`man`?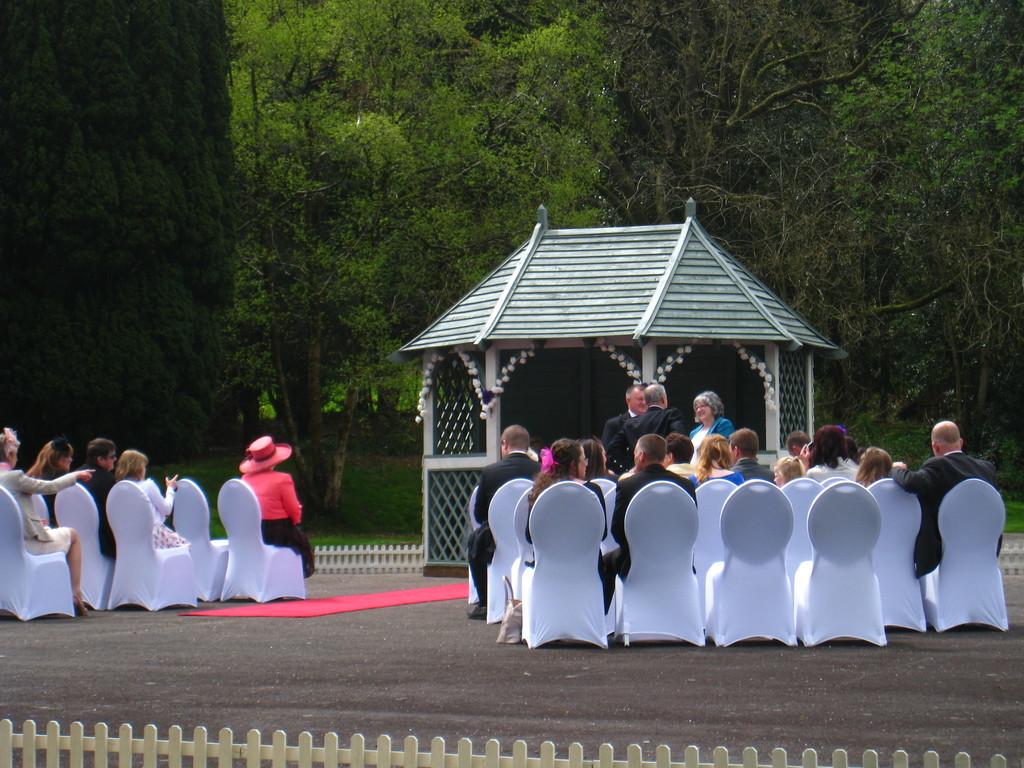
bbox=[599, 435, 698, 611]
